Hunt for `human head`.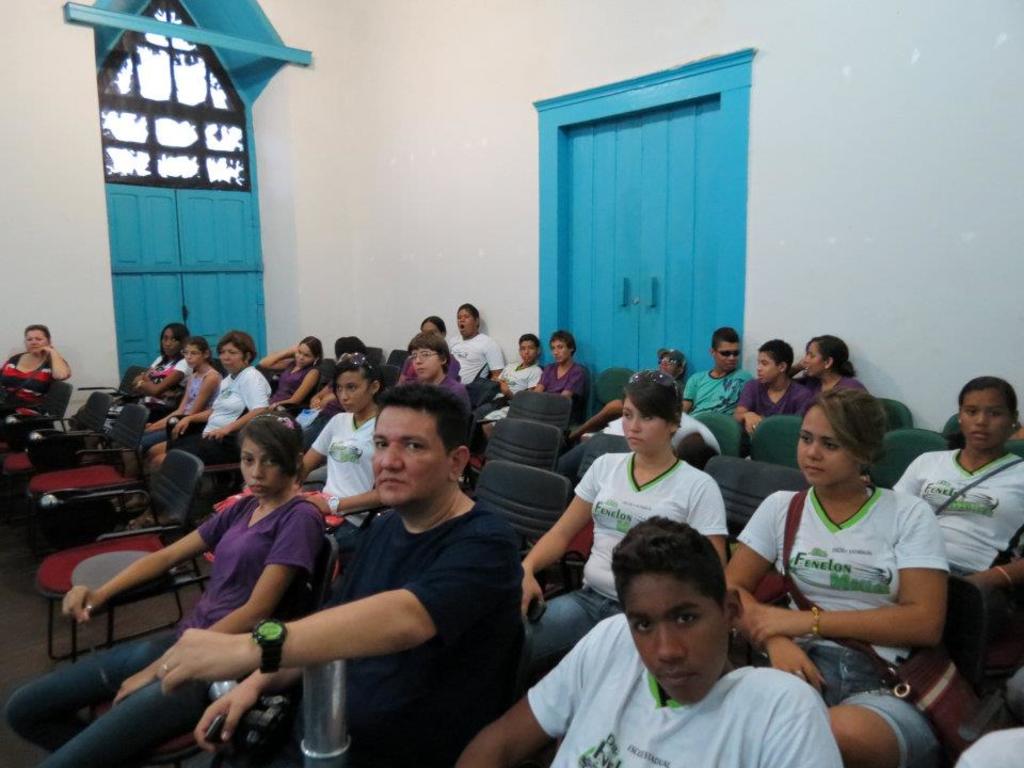
Hunted down at crop(515, 331, 542, 365).
